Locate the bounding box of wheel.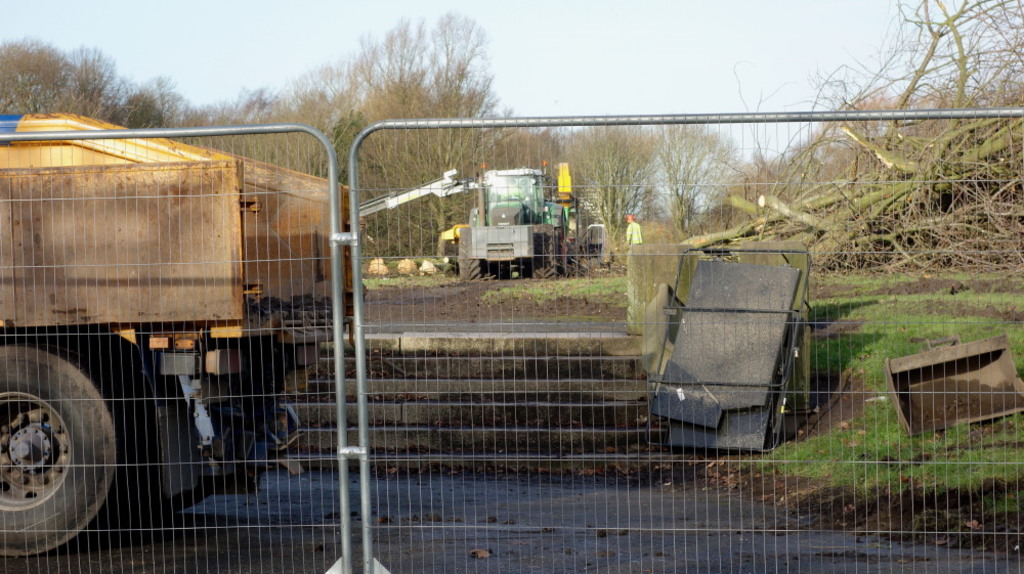
Bounding box: box(0, 342, 119, 538).
